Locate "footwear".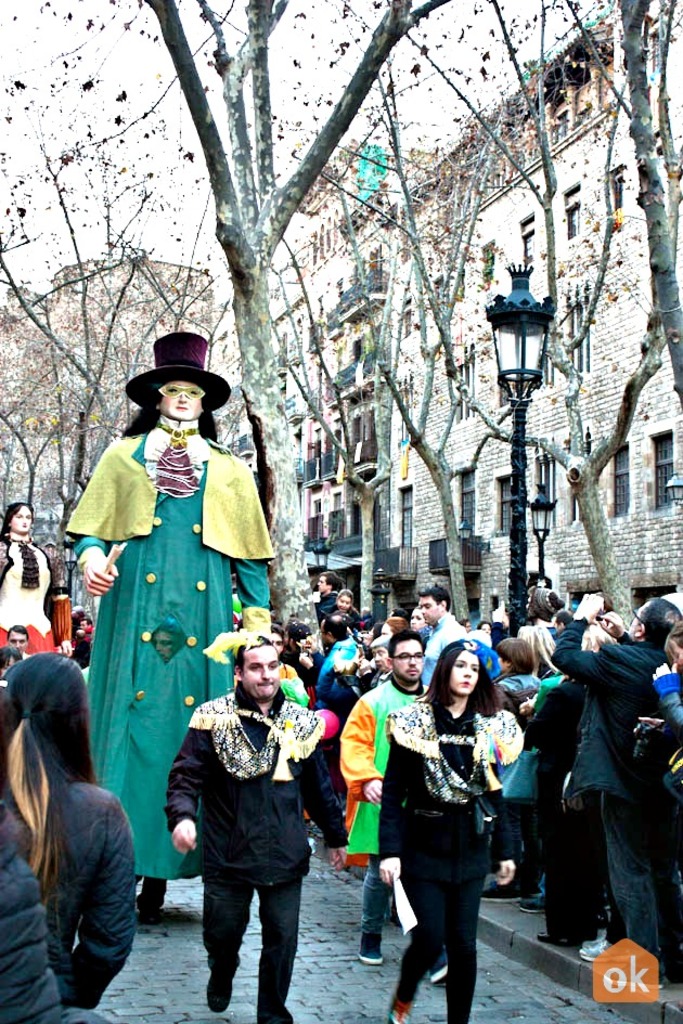
Bounding box: region(430, 949, 452, 985).
